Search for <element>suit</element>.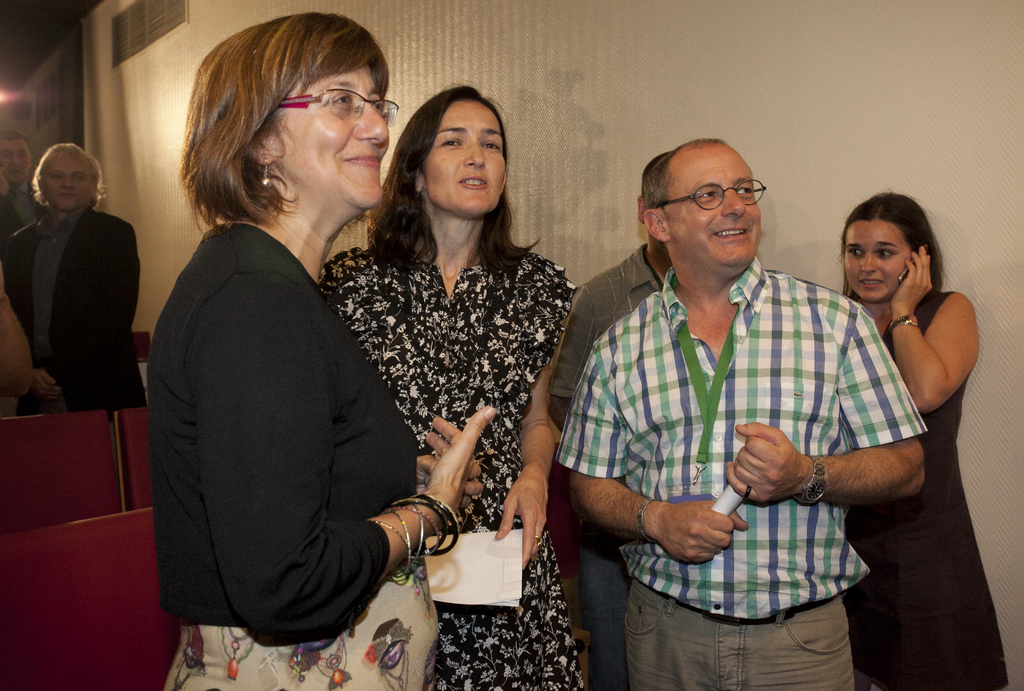
Found at [132,106,456,678].
